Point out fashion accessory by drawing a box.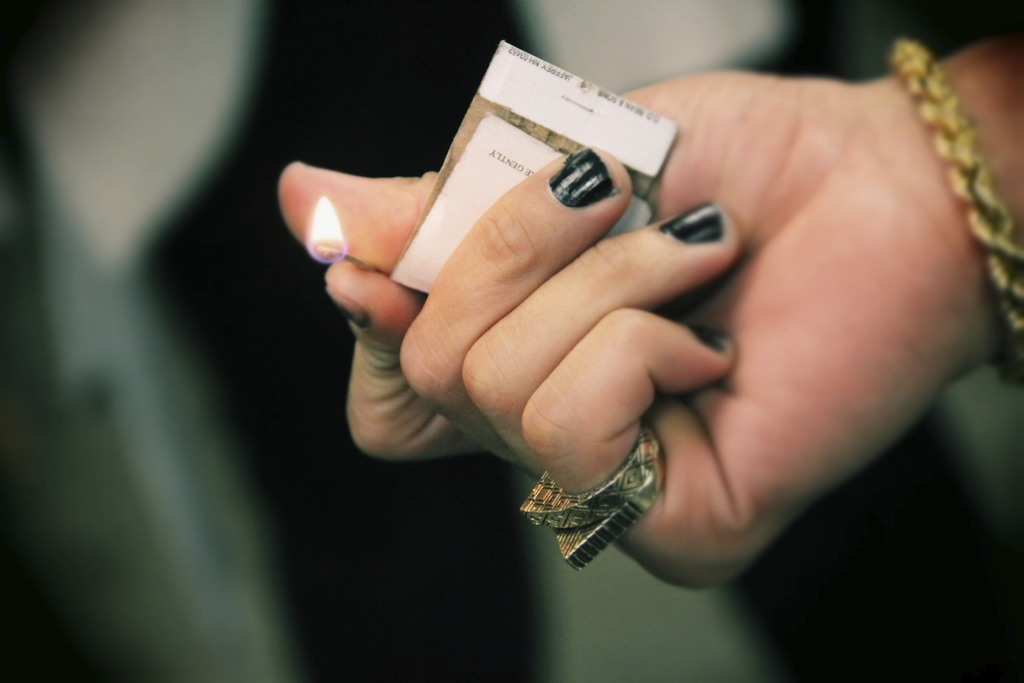
bbox(522, 420, 668, 574).
